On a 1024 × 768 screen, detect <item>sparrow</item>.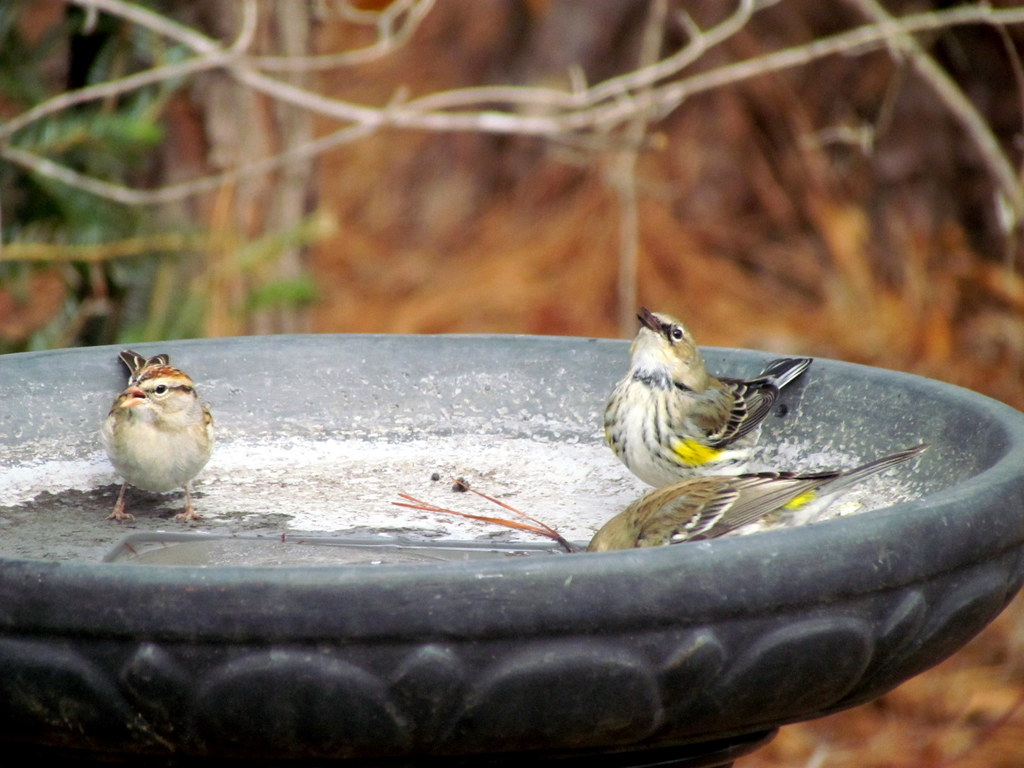
97/347/212/522.
